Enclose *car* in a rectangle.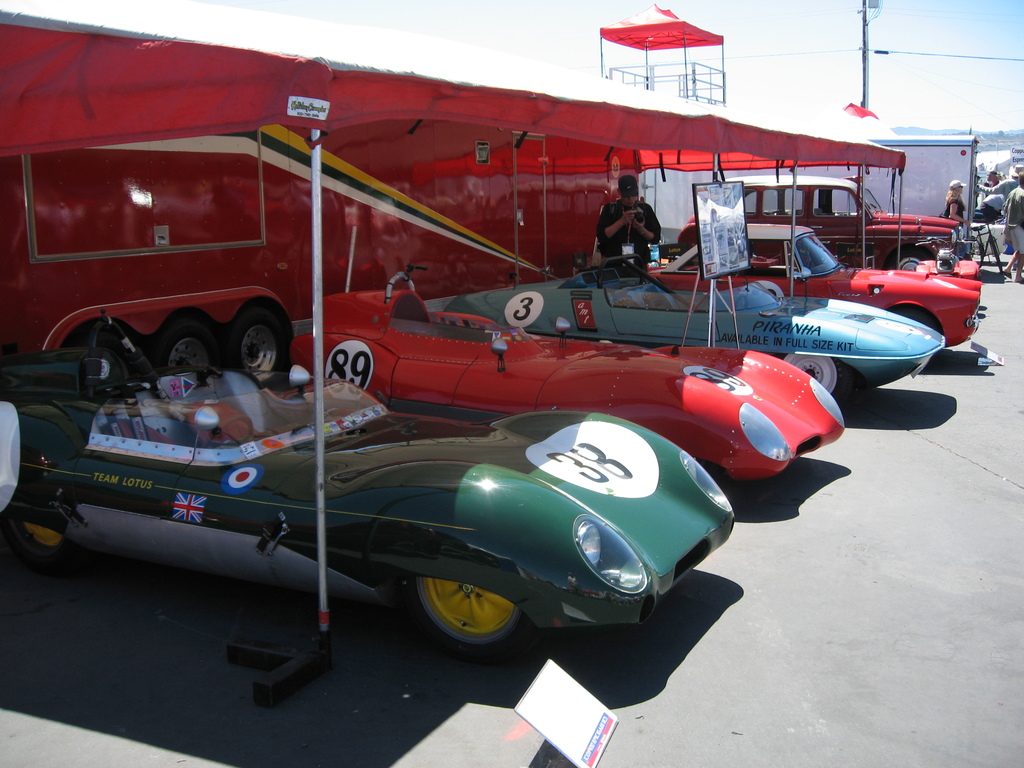
{"x1": 444, "y1": 250, "x2": 946, "y2": 412}.
